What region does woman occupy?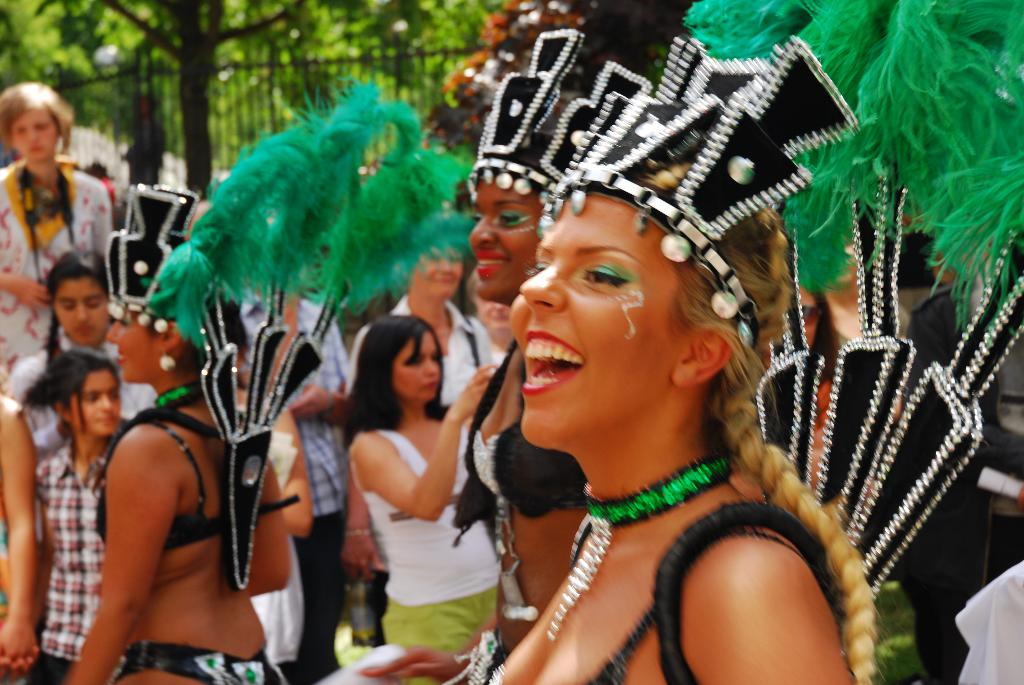
BBox(488, 188, 893, 684).
